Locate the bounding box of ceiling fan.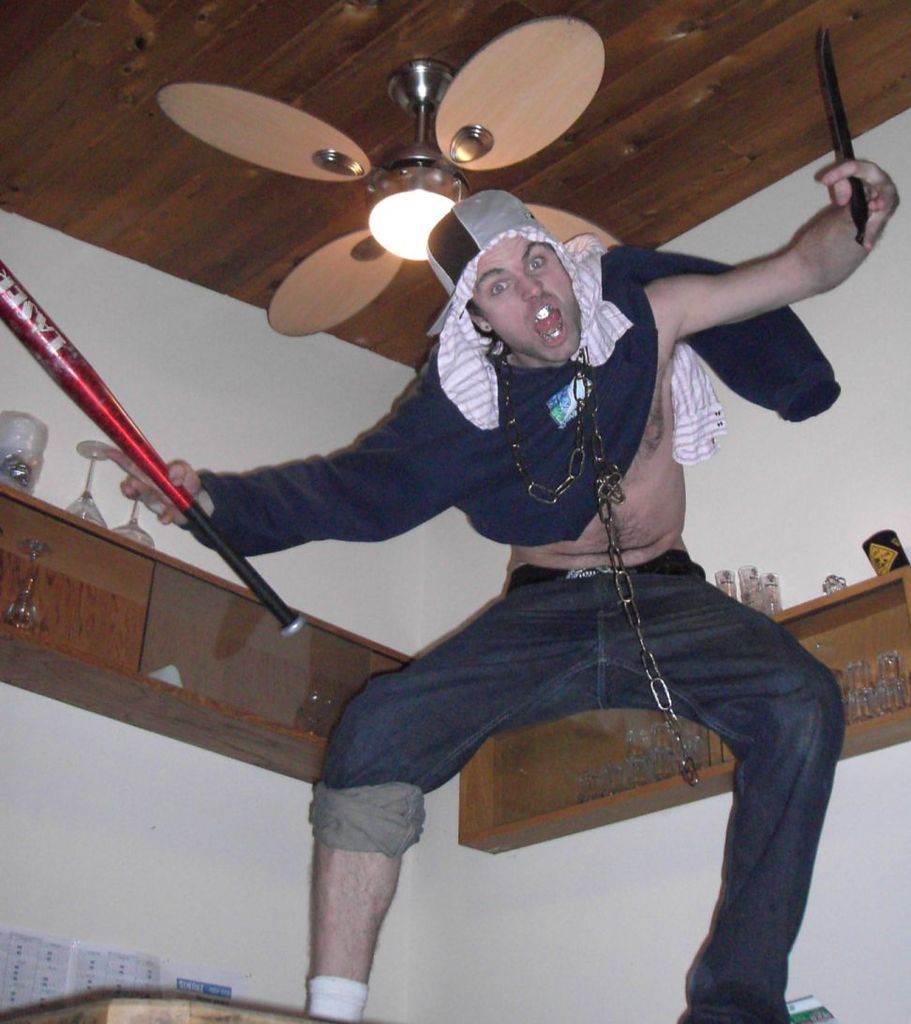
Bounding box: box(150, 8, 625, 337).
